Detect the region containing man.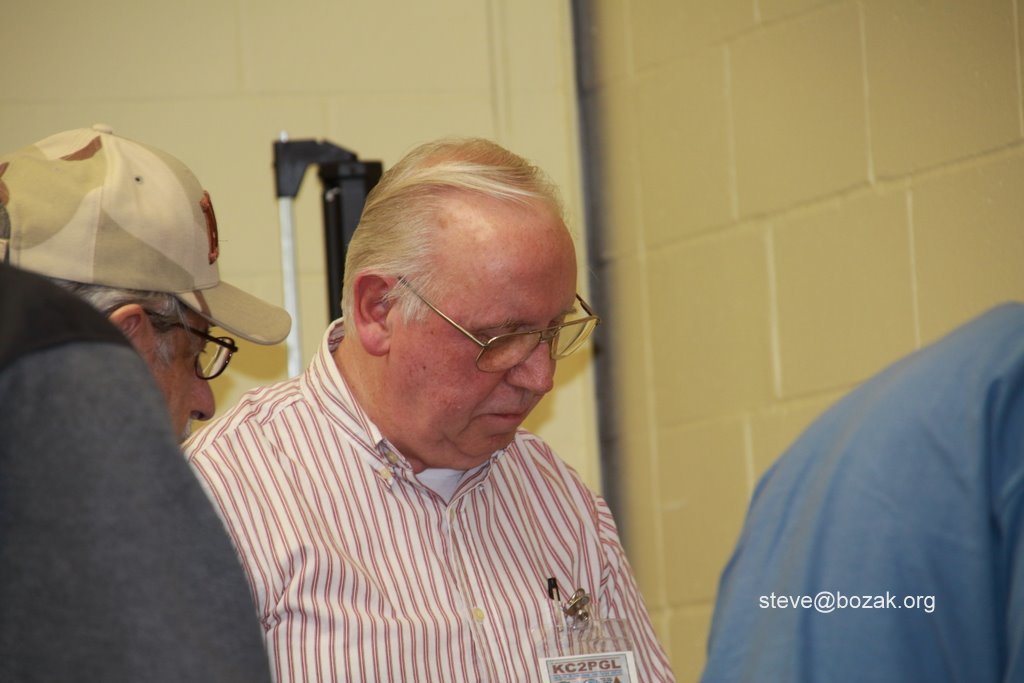
(x1=166, y1=147, x2=714, y2=657).
